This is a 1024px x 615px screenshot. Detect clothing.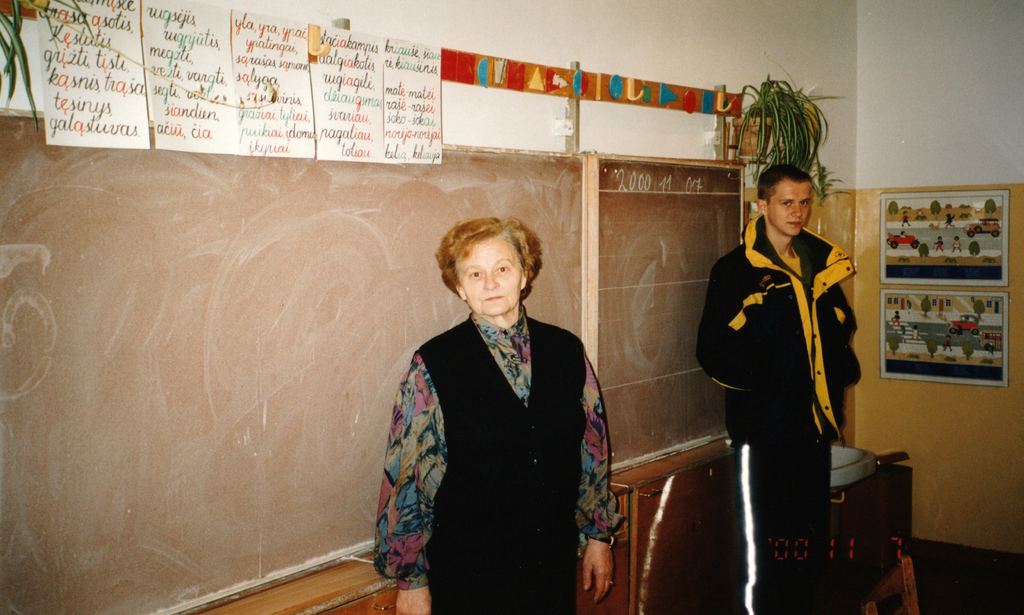
[684,209,861,614].
